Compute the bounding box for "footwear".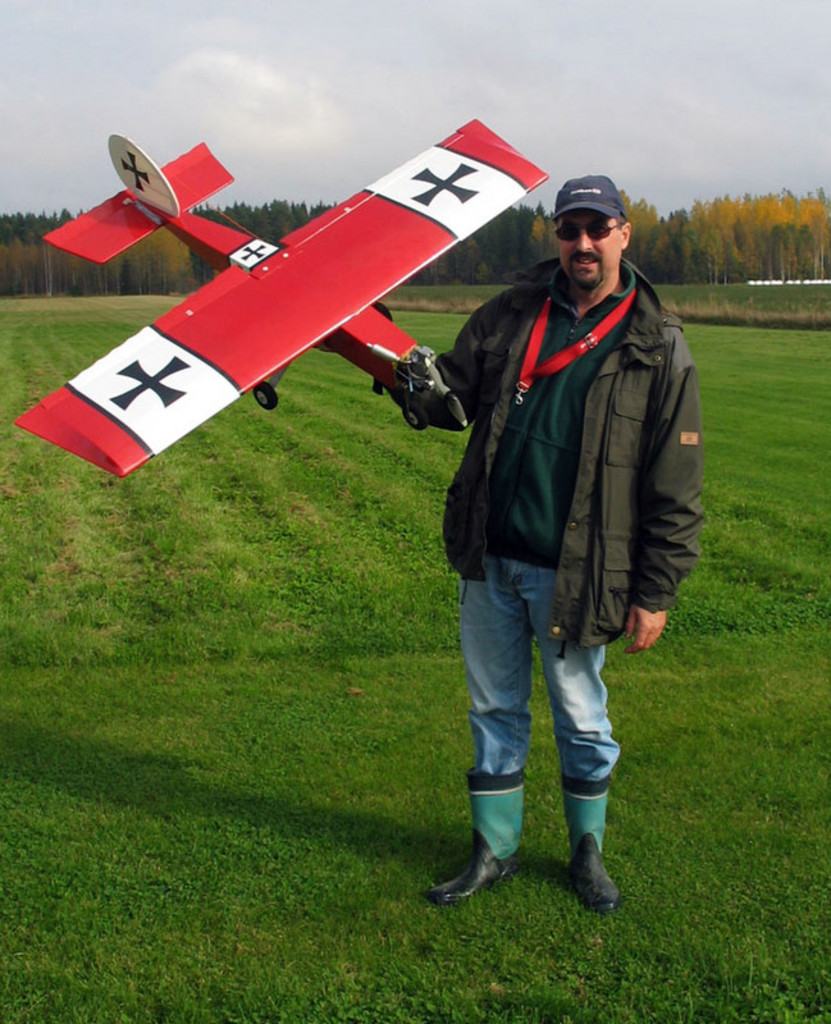
<box>432,832,525,919</box>.
